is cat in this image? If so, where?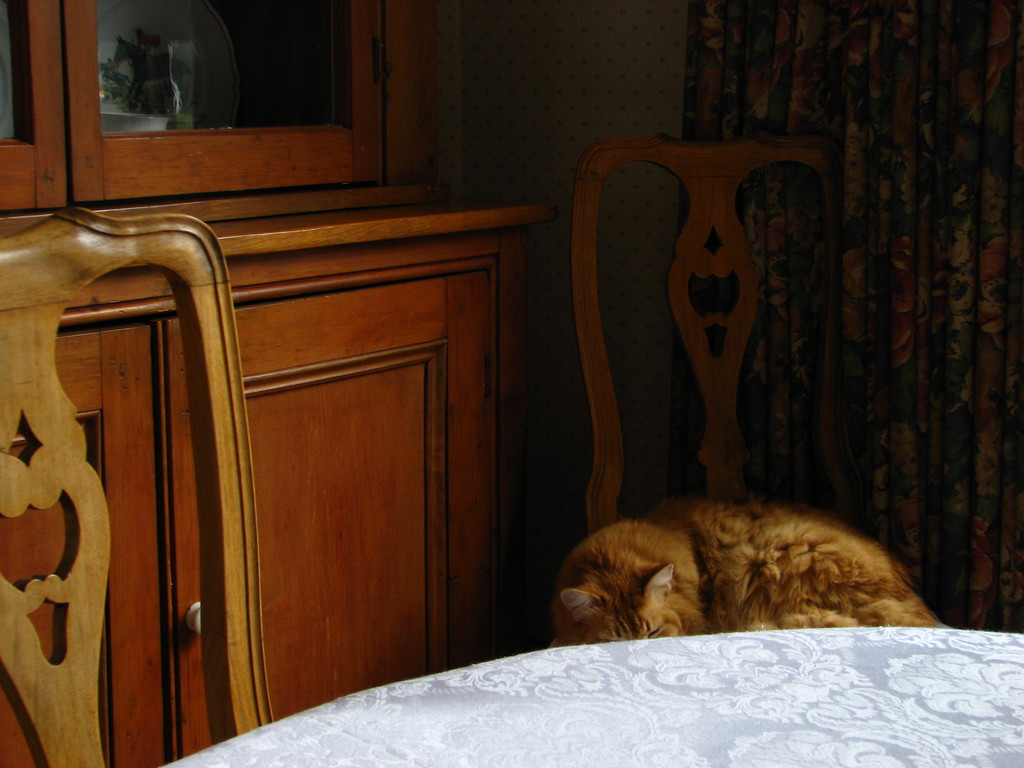
Yes, at BBox(553, 497, 935, 644).
